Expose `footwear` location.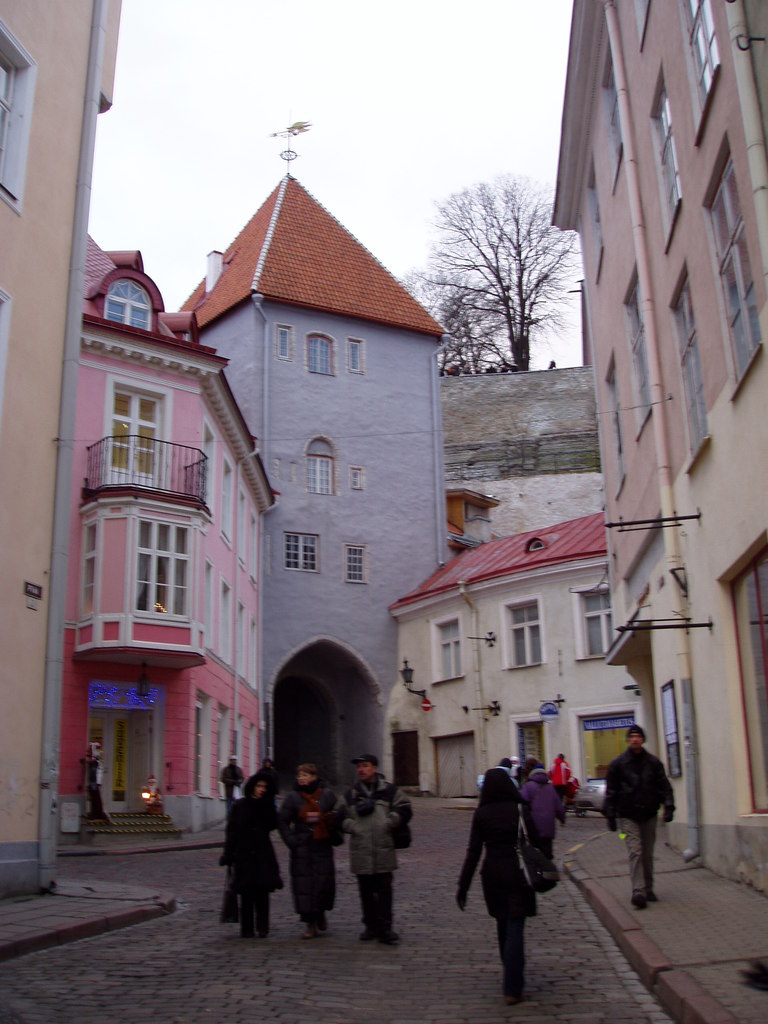
Exposed at box(648, 890, 658, 902).
